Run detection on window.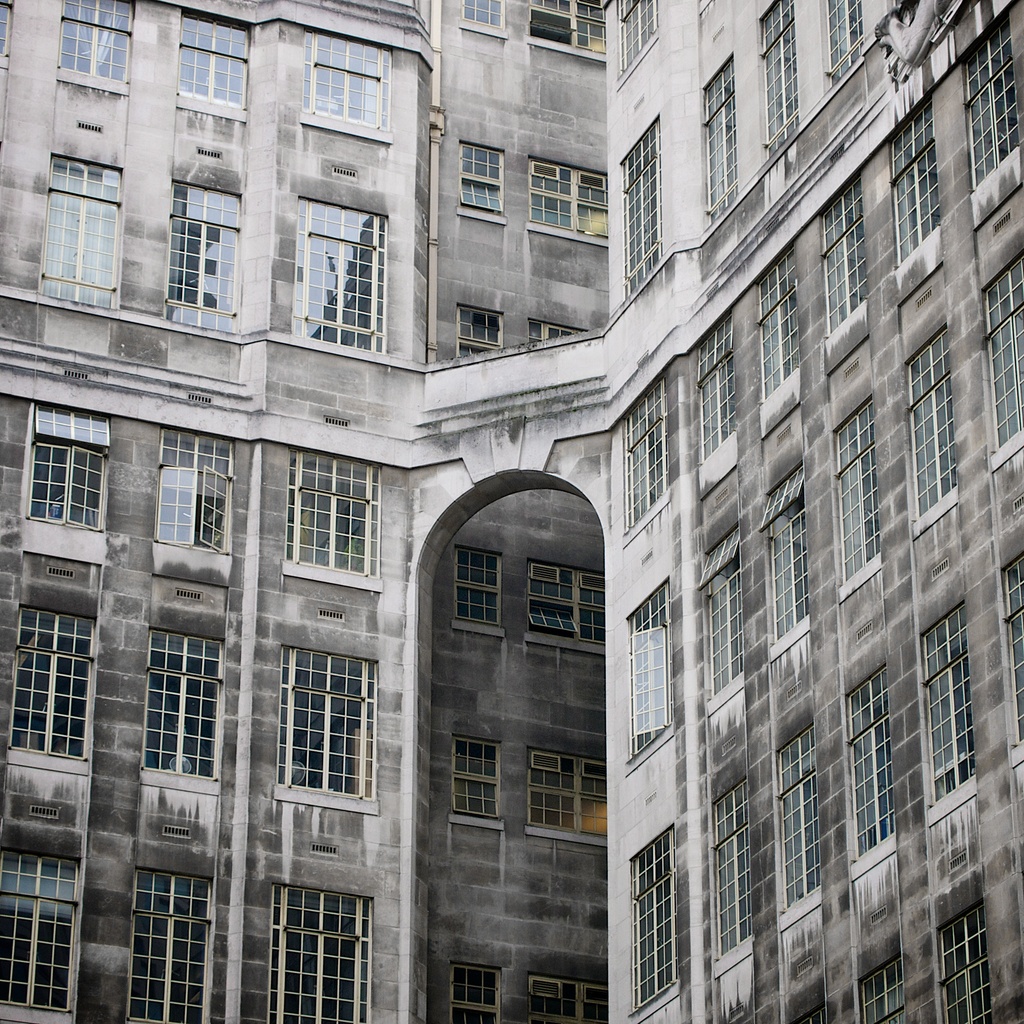
Result: BBox(618, 122, 657, 294).
